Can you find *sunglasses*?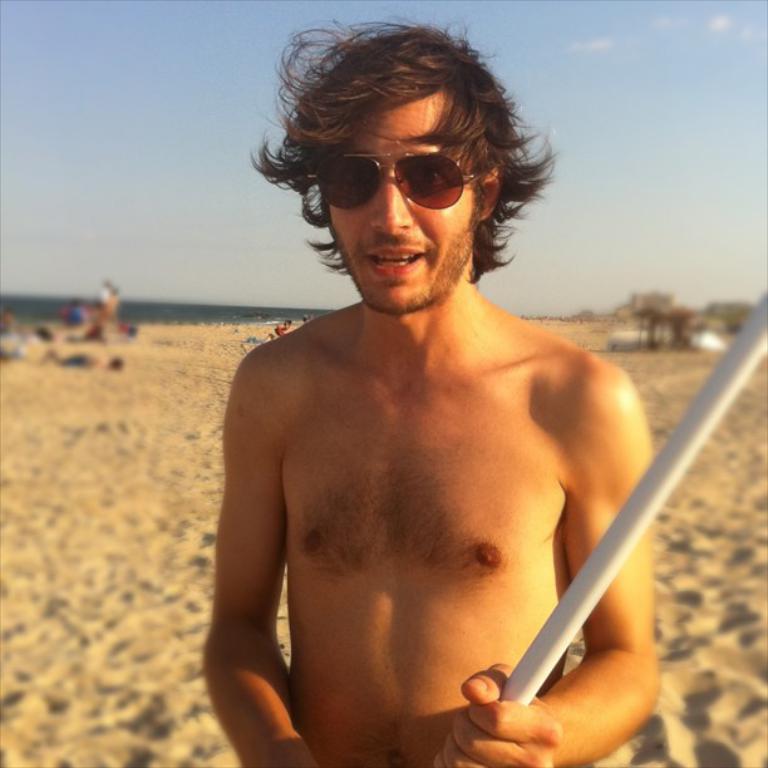
Yes, bounding box: BBox(309, 149, 482, 211).
